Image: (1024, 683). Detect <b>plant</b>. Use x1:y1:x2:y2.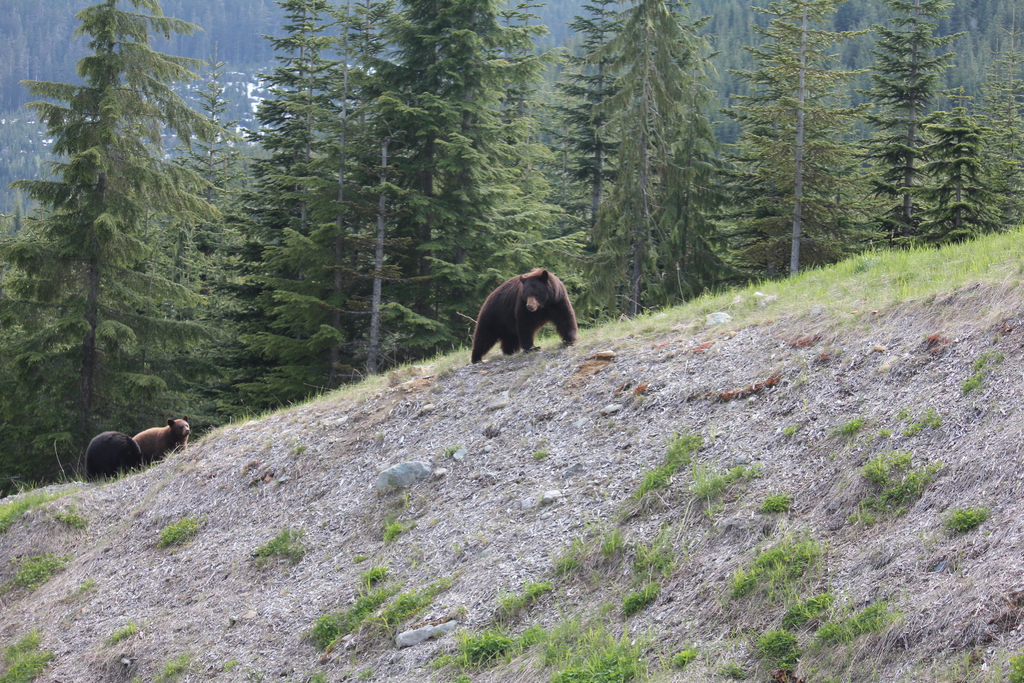
428:622:555:676.
